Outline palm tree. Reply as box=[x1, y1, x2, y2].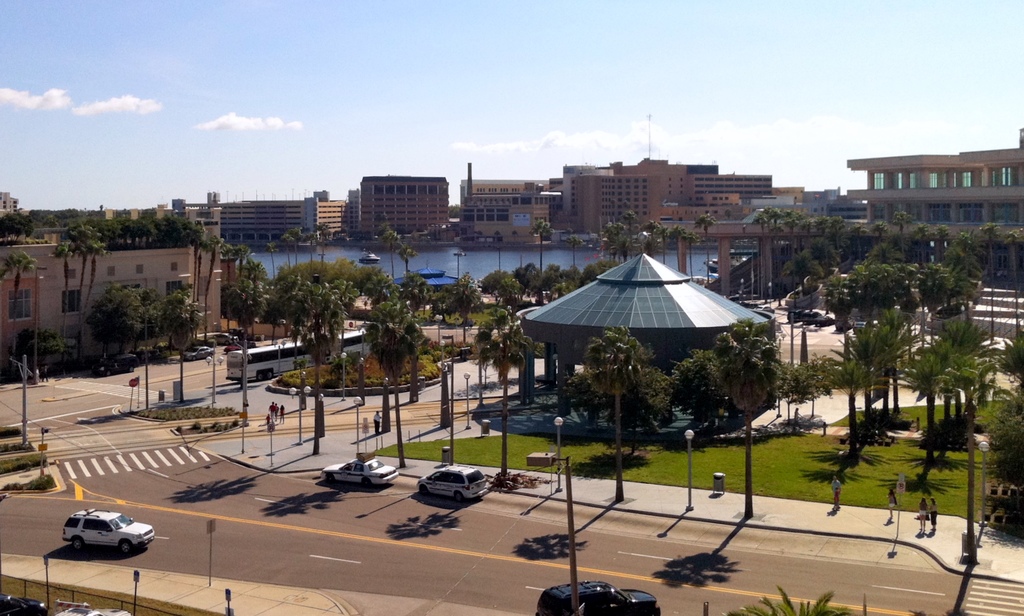
box=[717, 352, 759, 515].
